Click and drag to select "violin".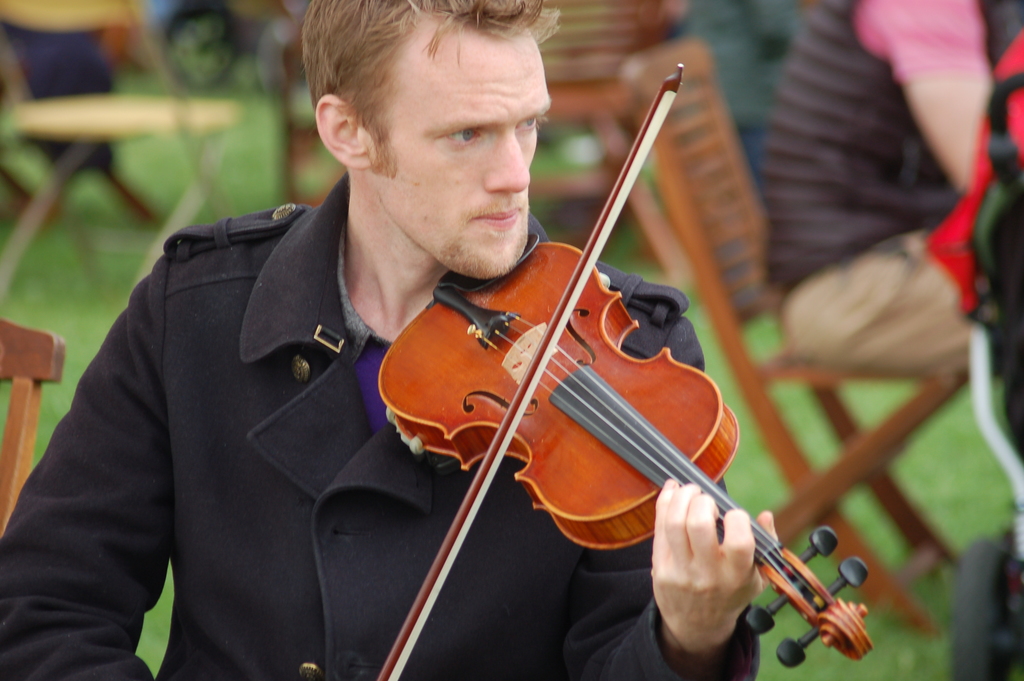
Selection: crop(251, 56, 810, 649).
